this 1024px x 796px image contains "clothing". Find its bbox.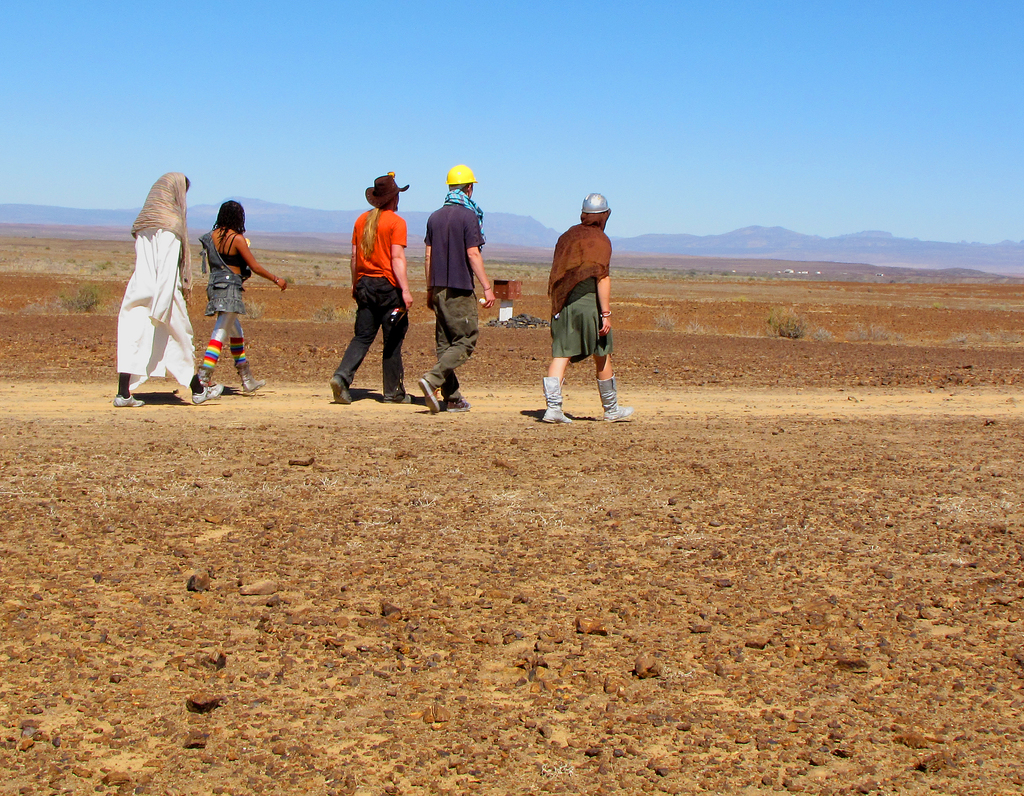
195,226,249,315.
